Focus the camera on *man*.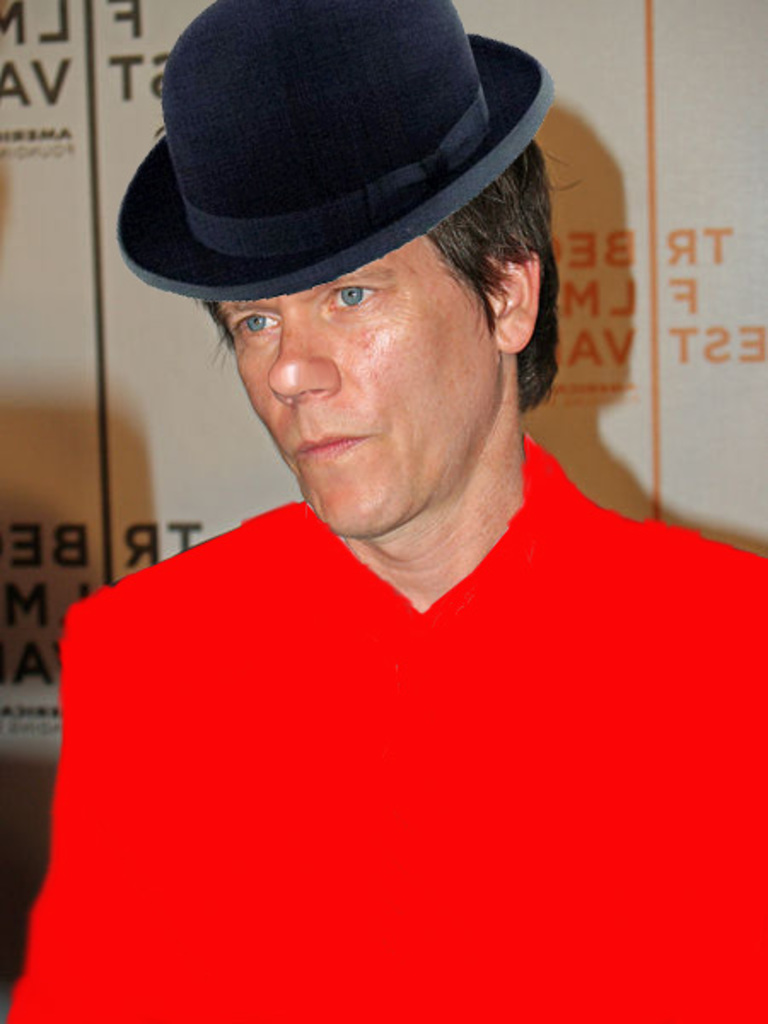
Focus region: (left=65, top=29, right=753, bottom=988).
